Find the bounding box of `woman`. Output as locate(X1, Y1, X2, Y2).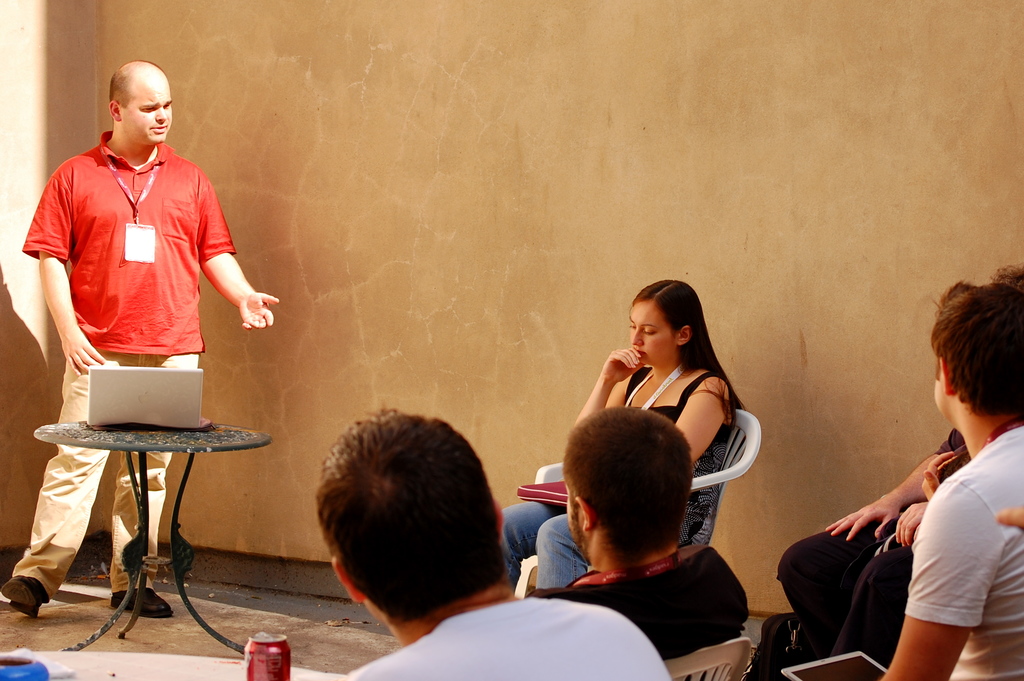
locate(504, 279, 740, 587).
